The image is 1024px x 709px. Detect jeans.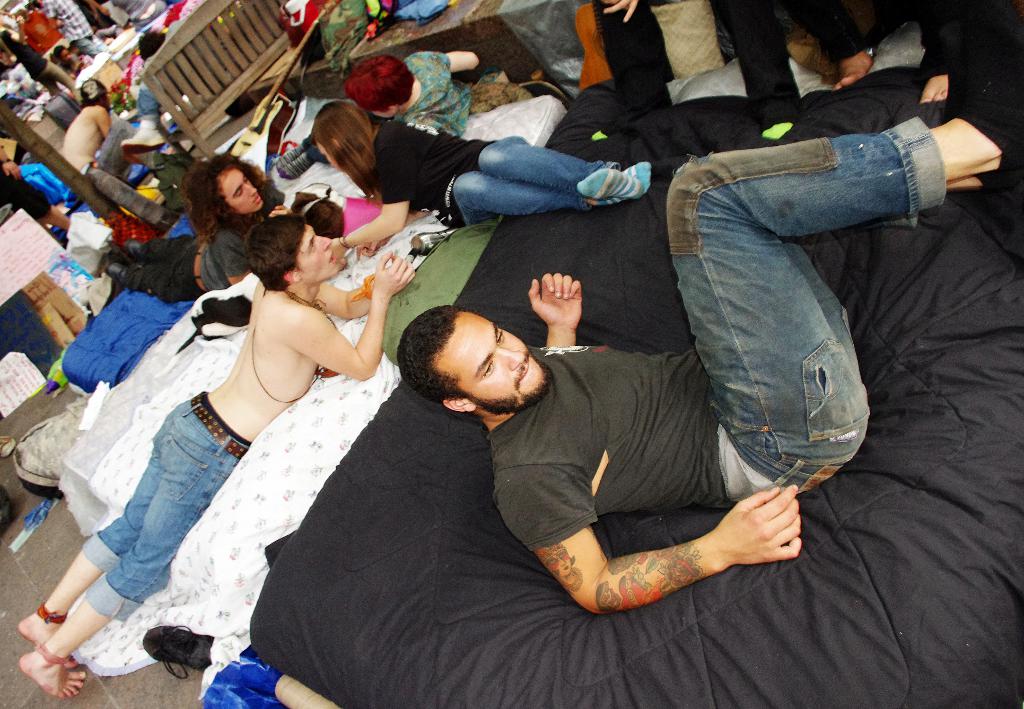
Detection: x1=458, y1=129, x2=625, y2=223.
